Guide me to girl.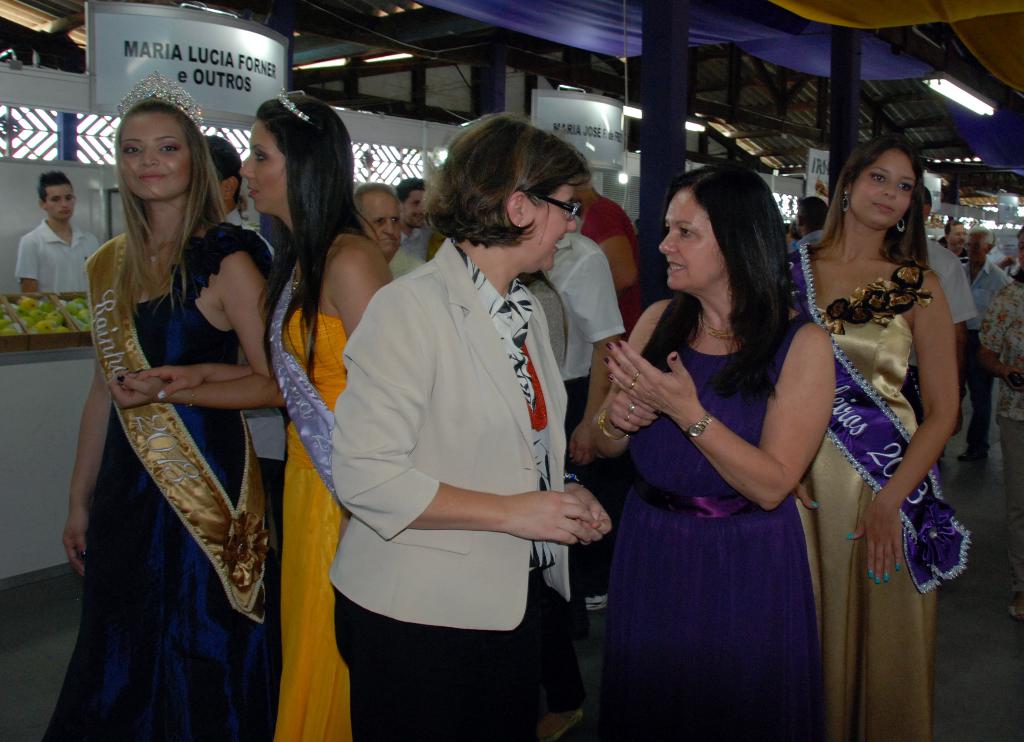
Guidance: 41:72:285:741.
